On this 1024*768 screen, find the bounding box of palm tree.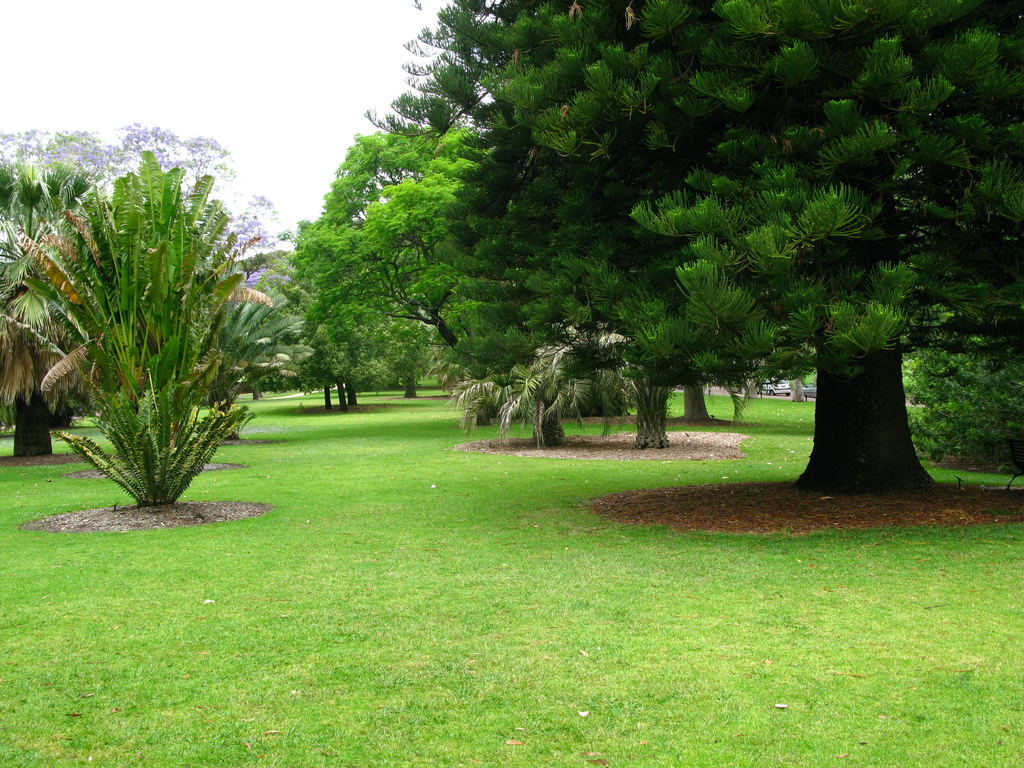
Bounding box: bbox=[444, 300, 630, 448].
